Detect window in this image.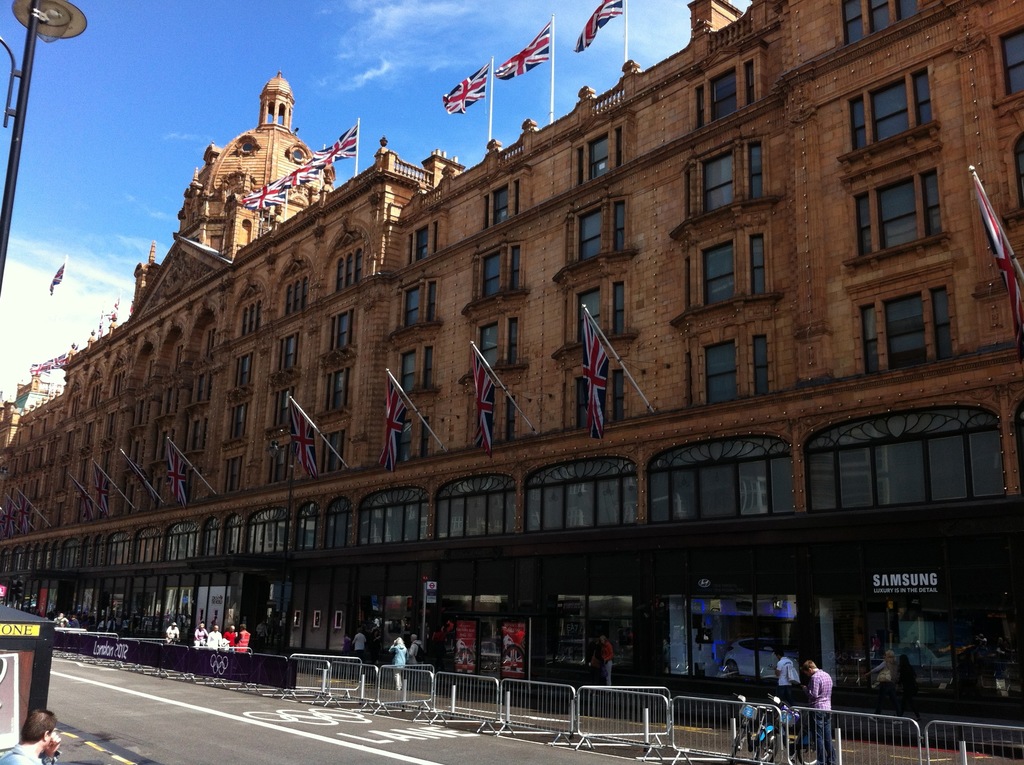
Detection: select_region(465, 236, 524, 310).
